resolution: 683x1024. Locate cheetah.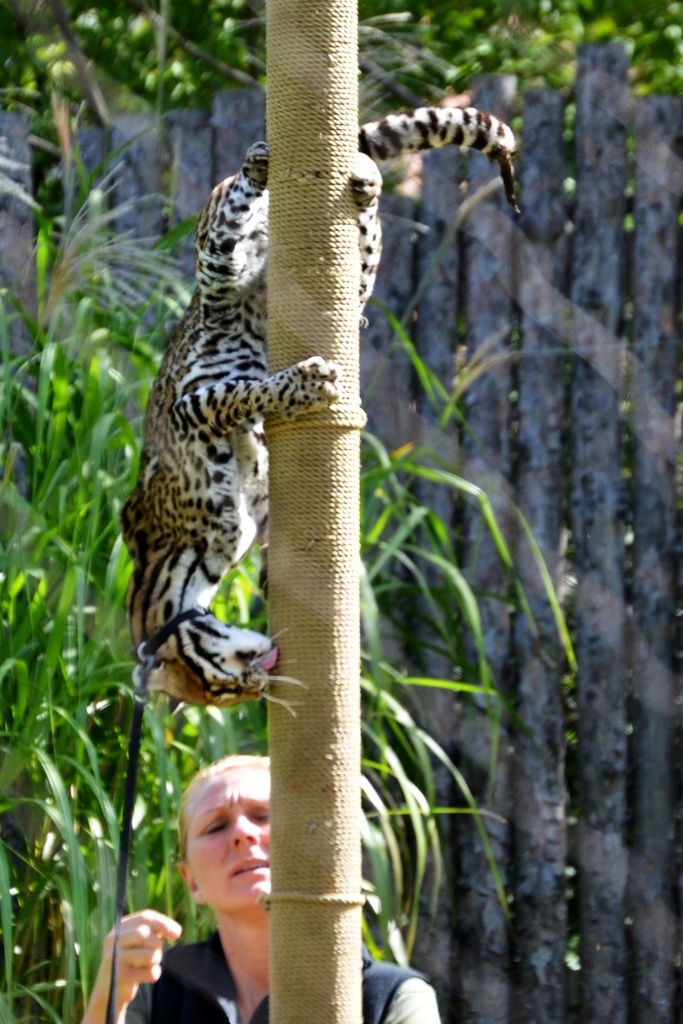
bbox=(123, 102, 519, 712).
